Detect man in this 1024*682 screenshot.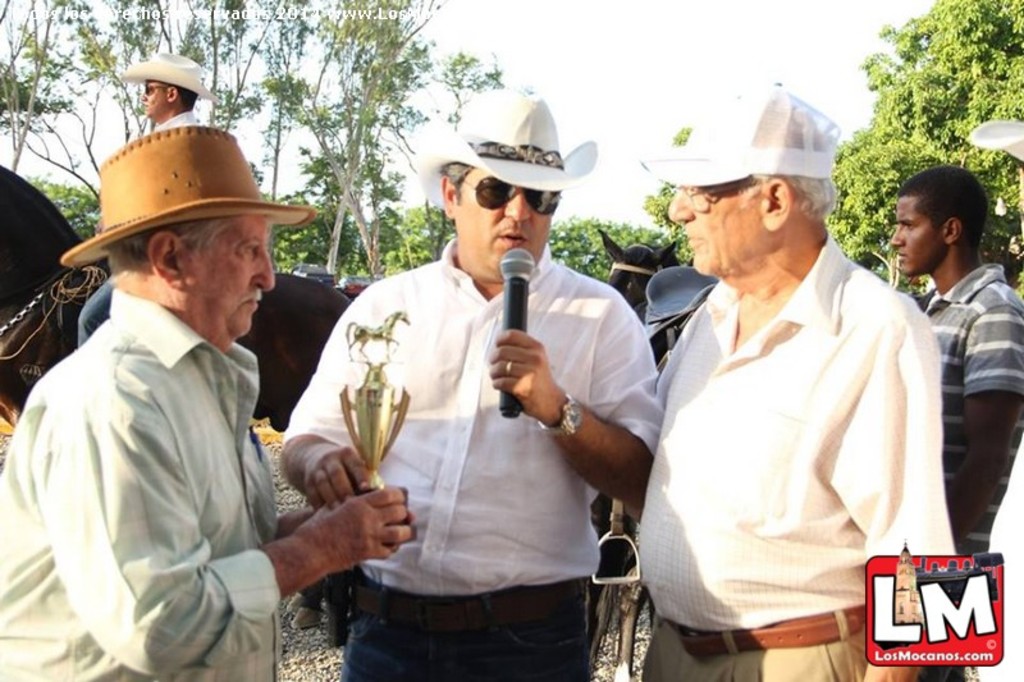
Detection: 887/163/1020/557.
